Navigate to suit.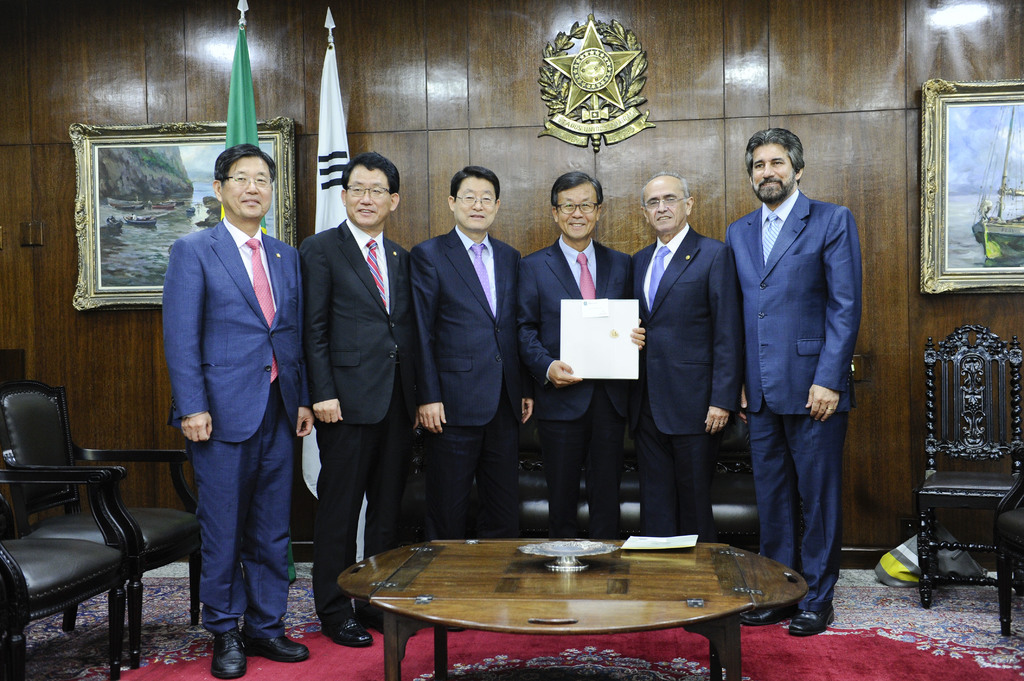
Navigation target: select_region(623, 218, 740, 544).
